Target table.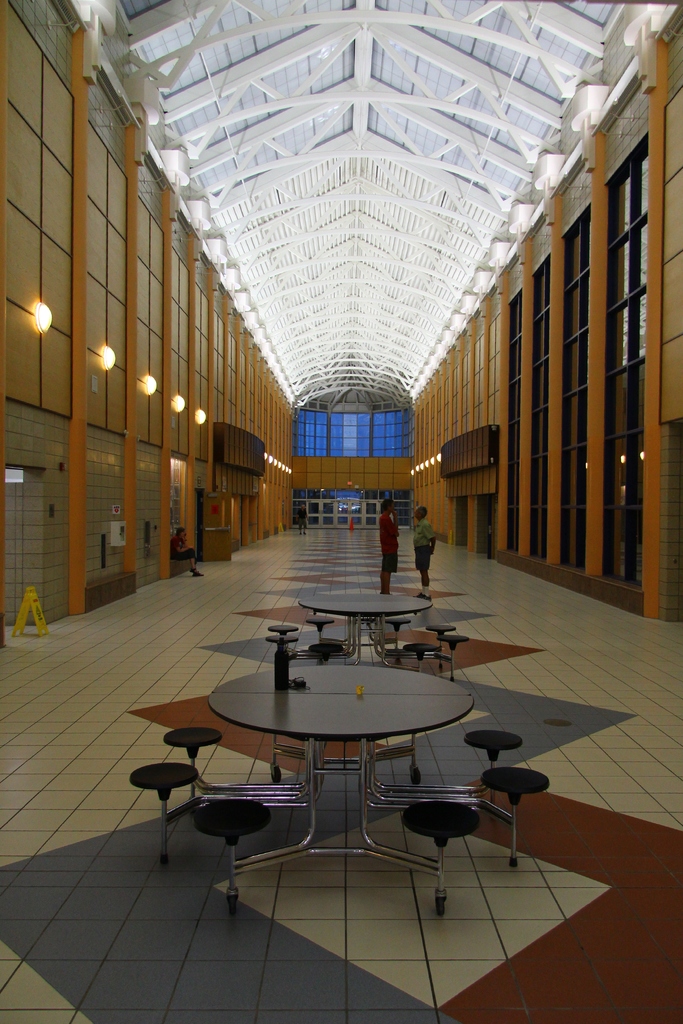
Target region: (300, 592, 455, 676).
